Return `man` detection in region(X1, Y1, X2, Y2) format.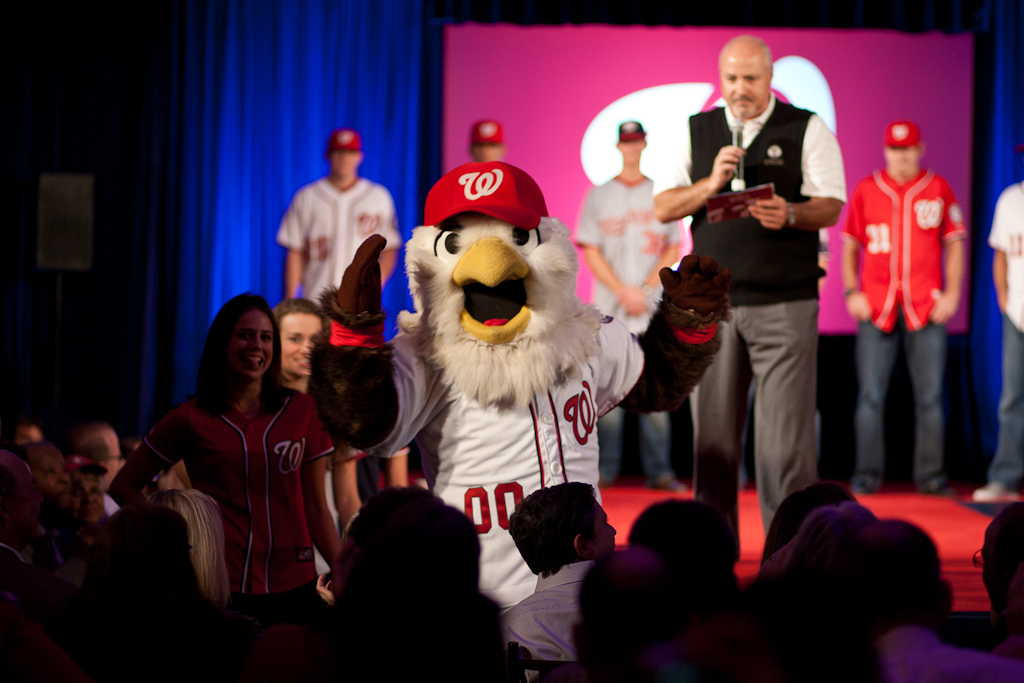
region(271, 126, 414, 314).
